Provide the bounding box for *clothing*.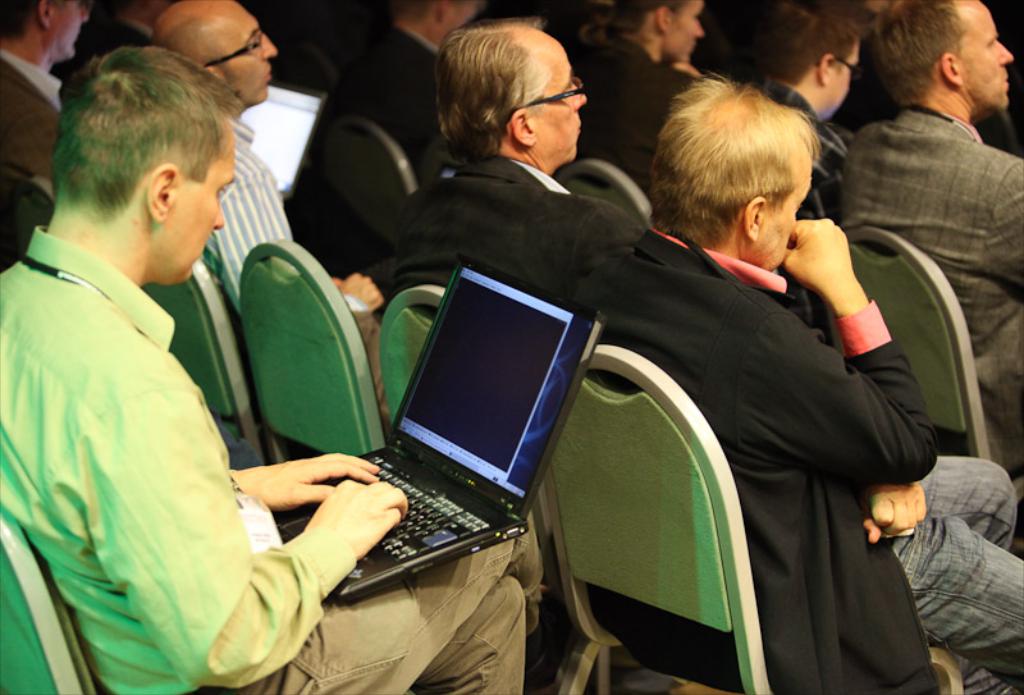
[x1=388, y1=143, x2=640, y2=308].
